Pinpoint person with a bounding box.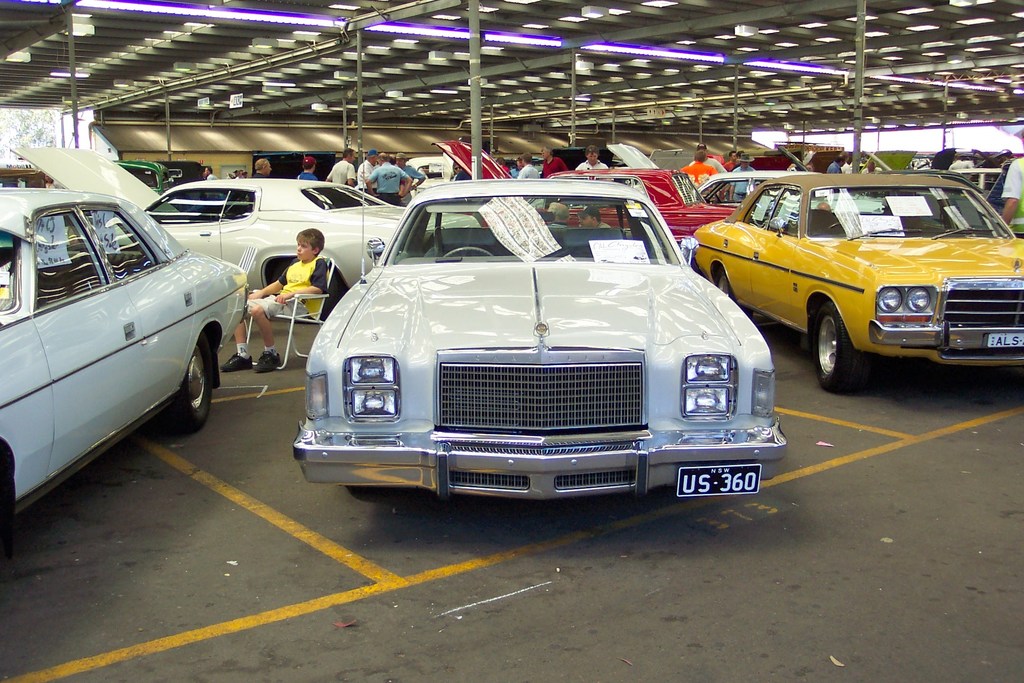
(453,160,462,183).
